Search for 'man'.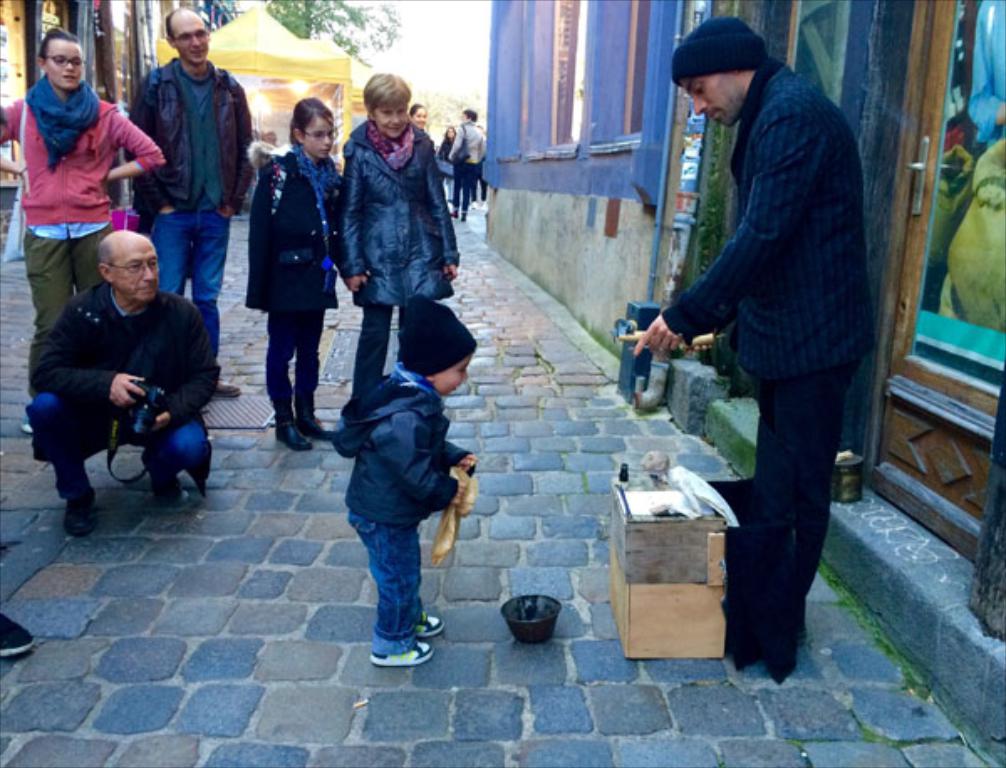
Found at region(127, 5, 258, 397).
